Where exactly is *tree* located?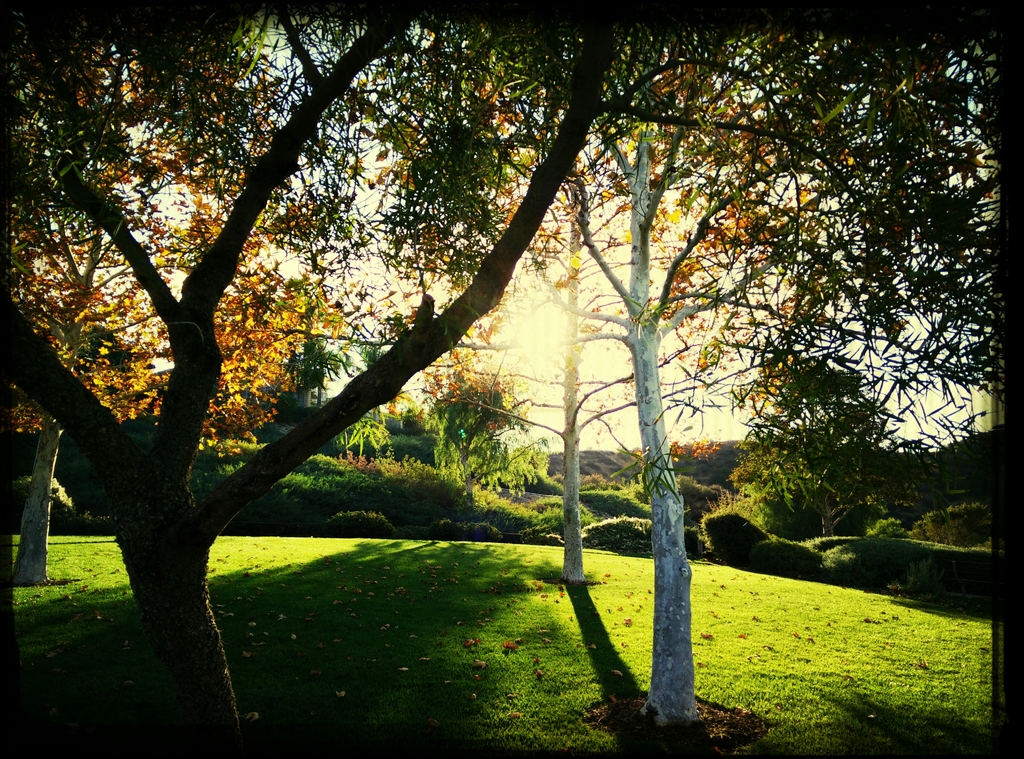
Its bounding box is (325, 63, 884, 588).
